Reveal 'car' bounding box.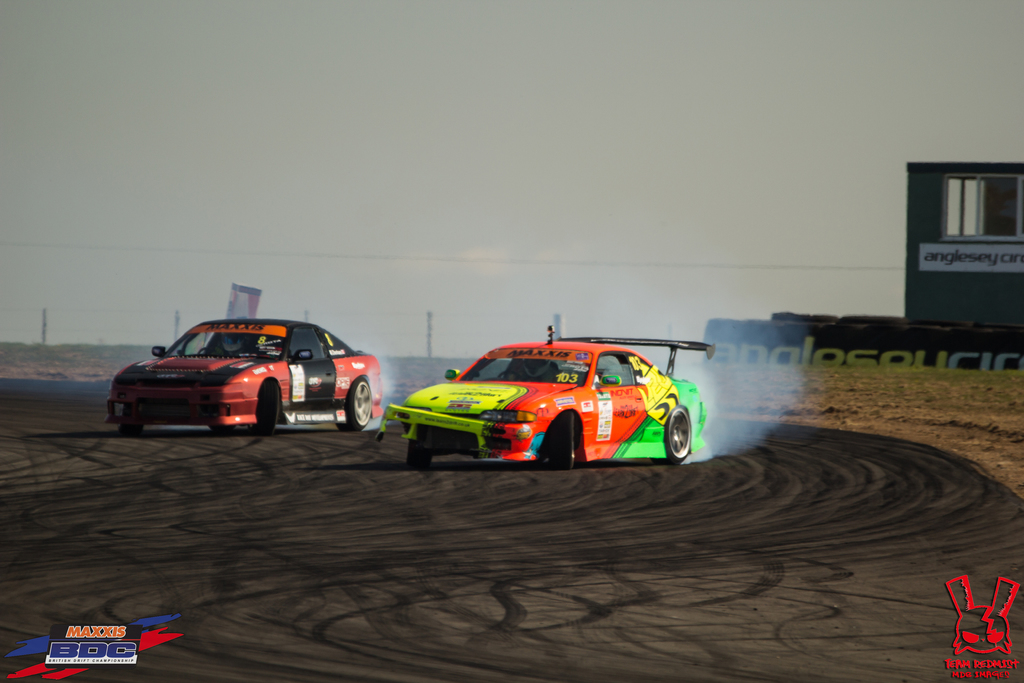
Revealed: pyautogui.locateOnScreen(383, 329, 714, 474).
